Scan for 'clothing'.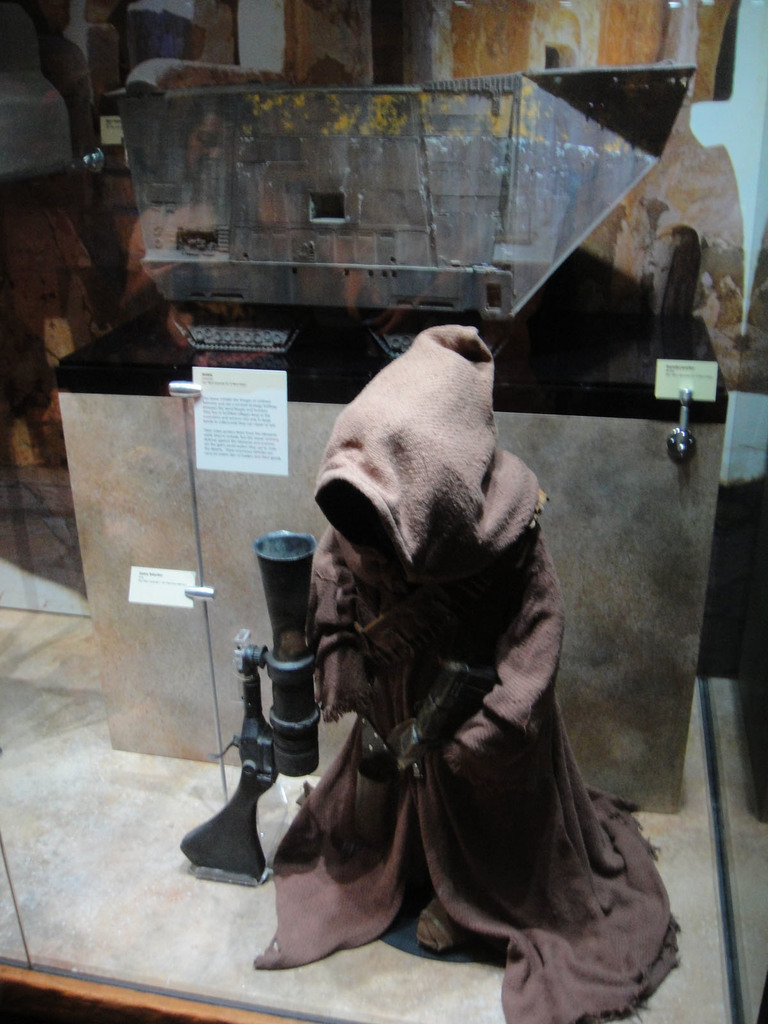
Scan result: <bbox>253, 323, 678, 1023</bbox>.
